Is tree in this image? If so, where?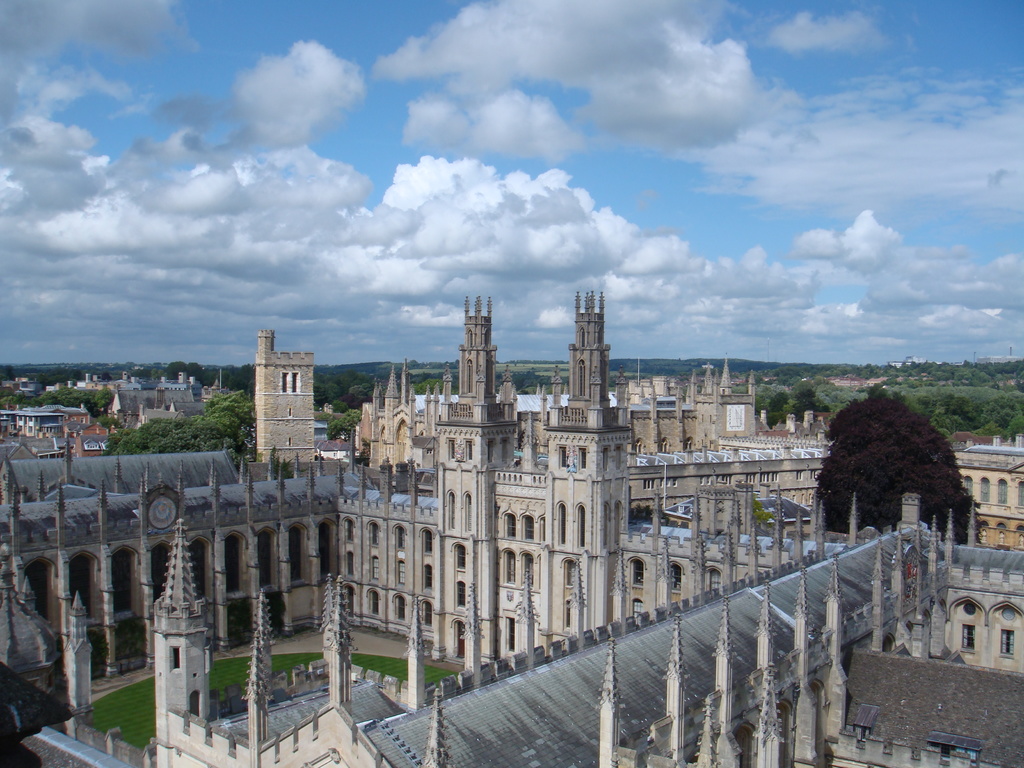
Yes, at [330, 415, 354, 432].
